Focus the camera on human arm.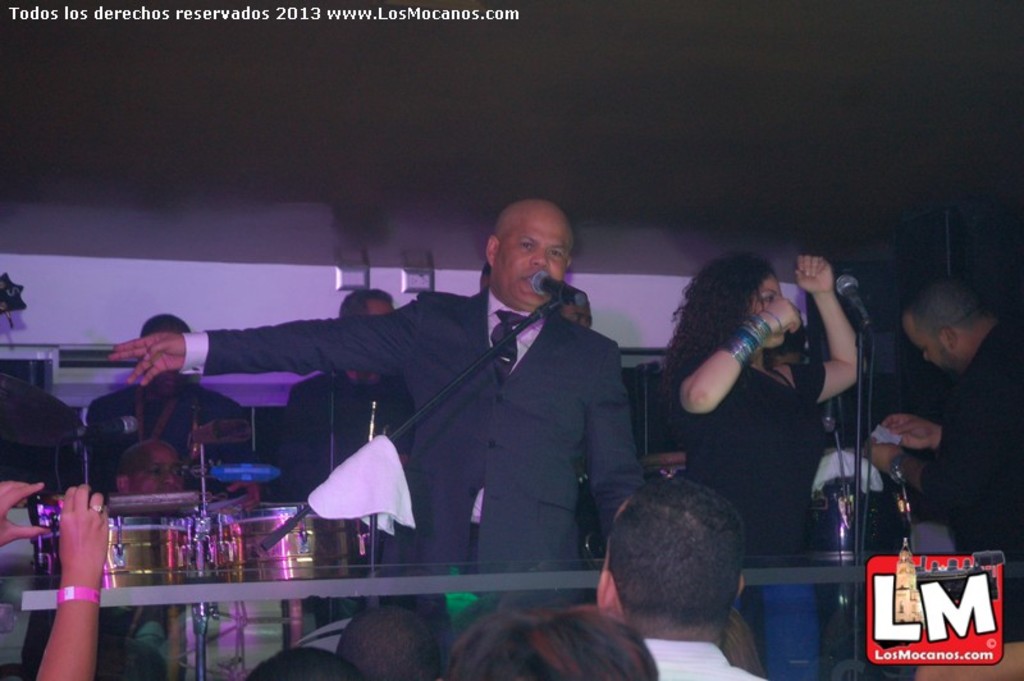
Focus region: bbox(279, 379, 328, 481).
